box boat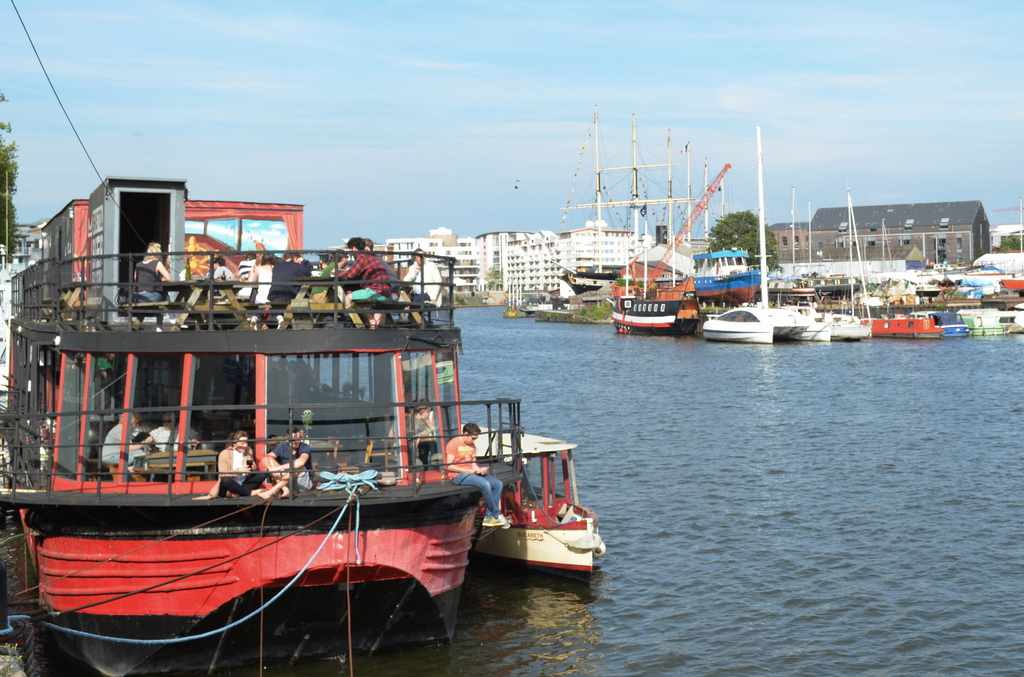
locate(0, 174, 490, 676)
